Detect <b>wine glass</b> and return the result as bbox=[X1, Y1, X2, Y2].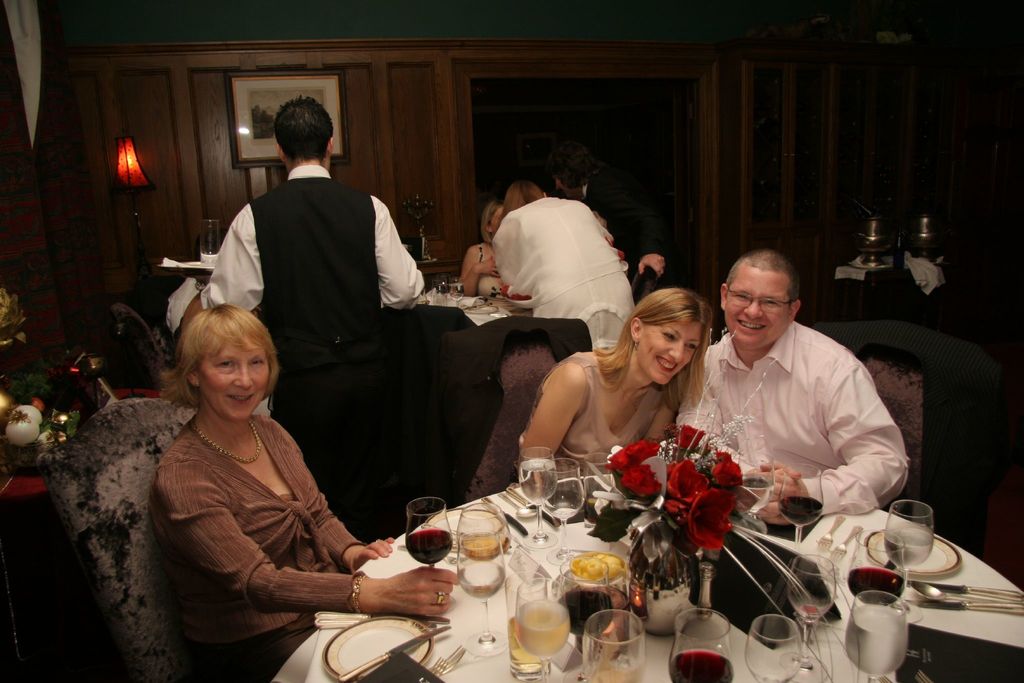
bbox=[511, 580, 568, 680].
